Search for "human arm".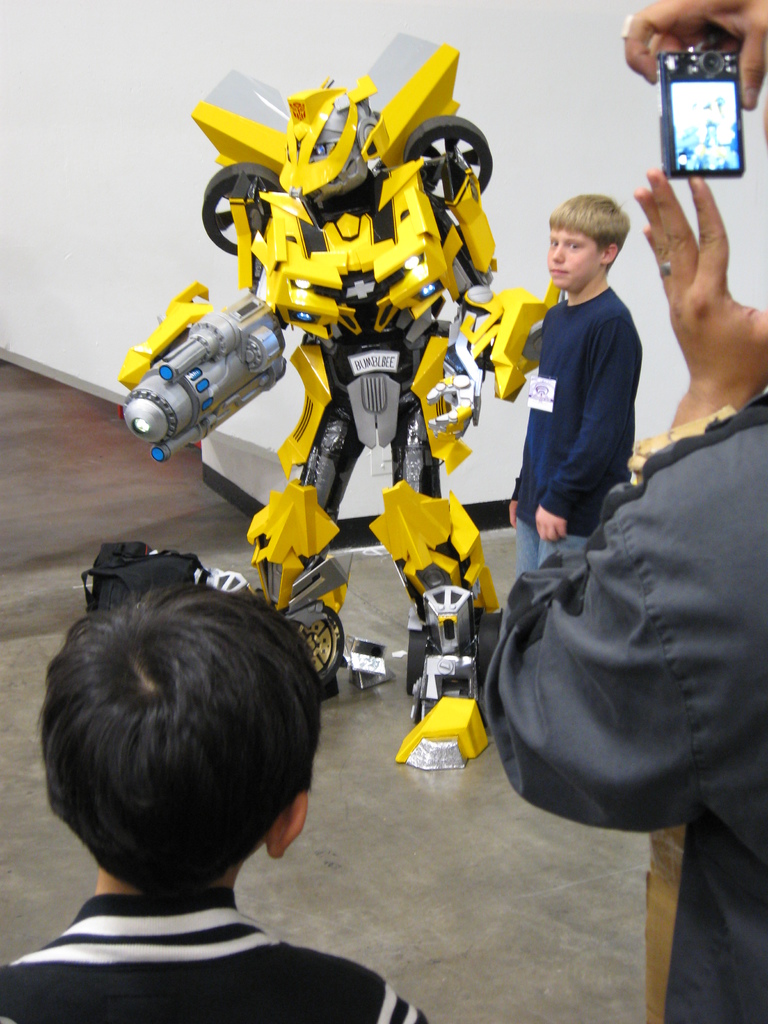
Found at <box>358,960,438,1023</box>.
